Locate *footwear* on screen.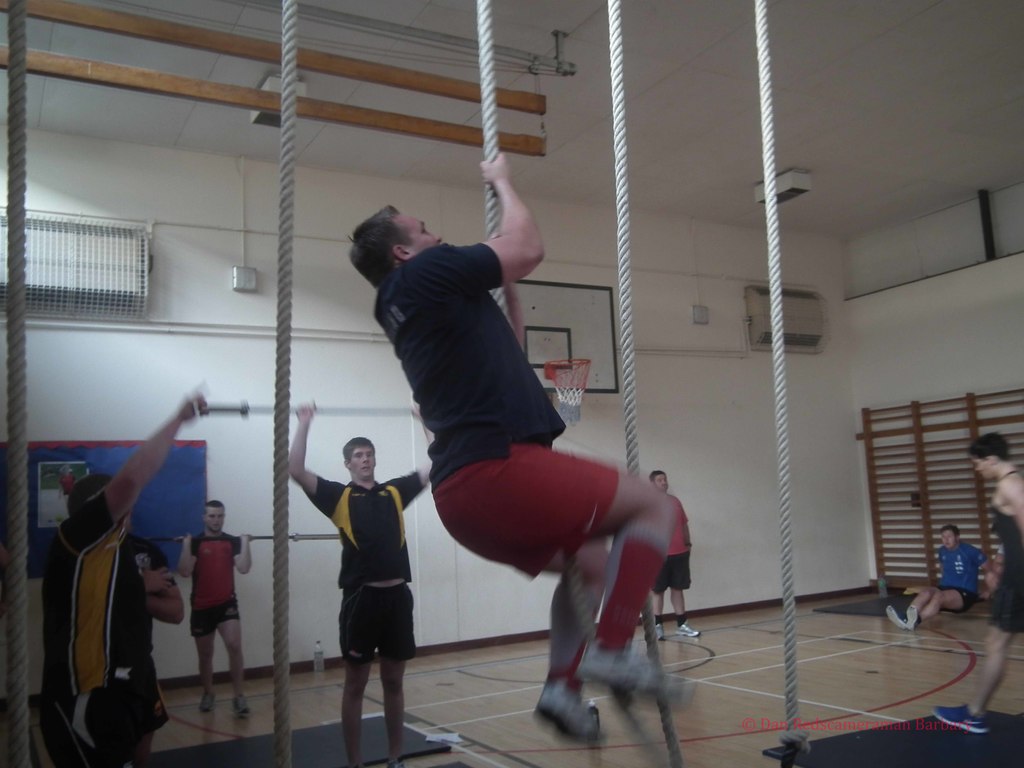
On screen at (231,696,250,715).
